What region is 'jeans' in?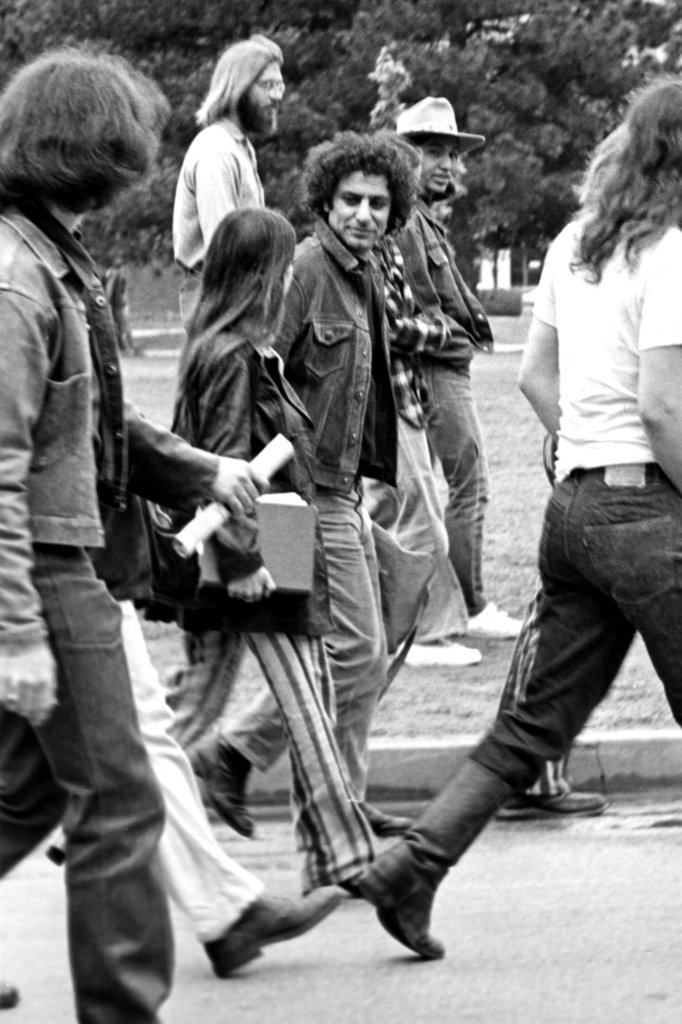
(470, 459, 681, 796).
